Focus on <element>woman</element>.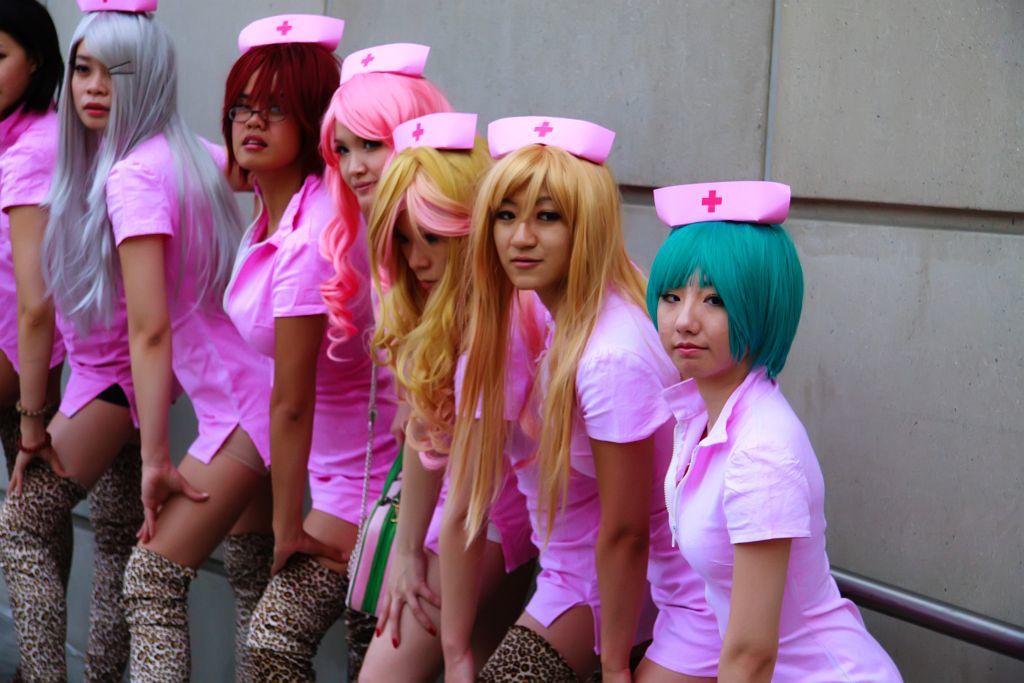
Focused at <box>167,11,352,682</box>.
